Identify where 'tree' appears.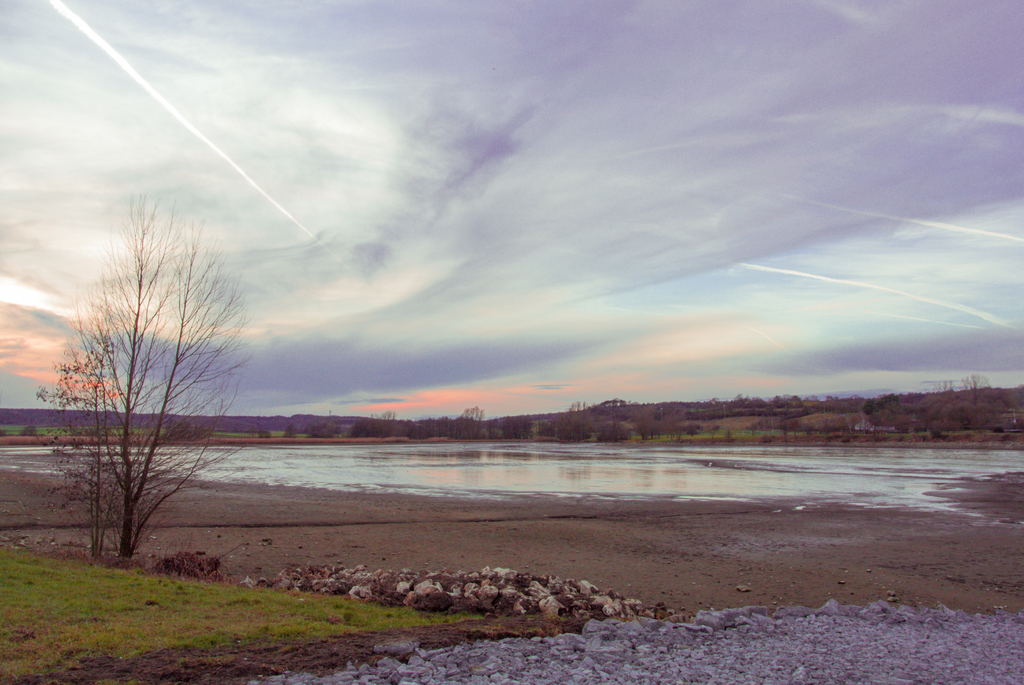
Appears at x1=961 y1=375 x2=991 y2=405.
